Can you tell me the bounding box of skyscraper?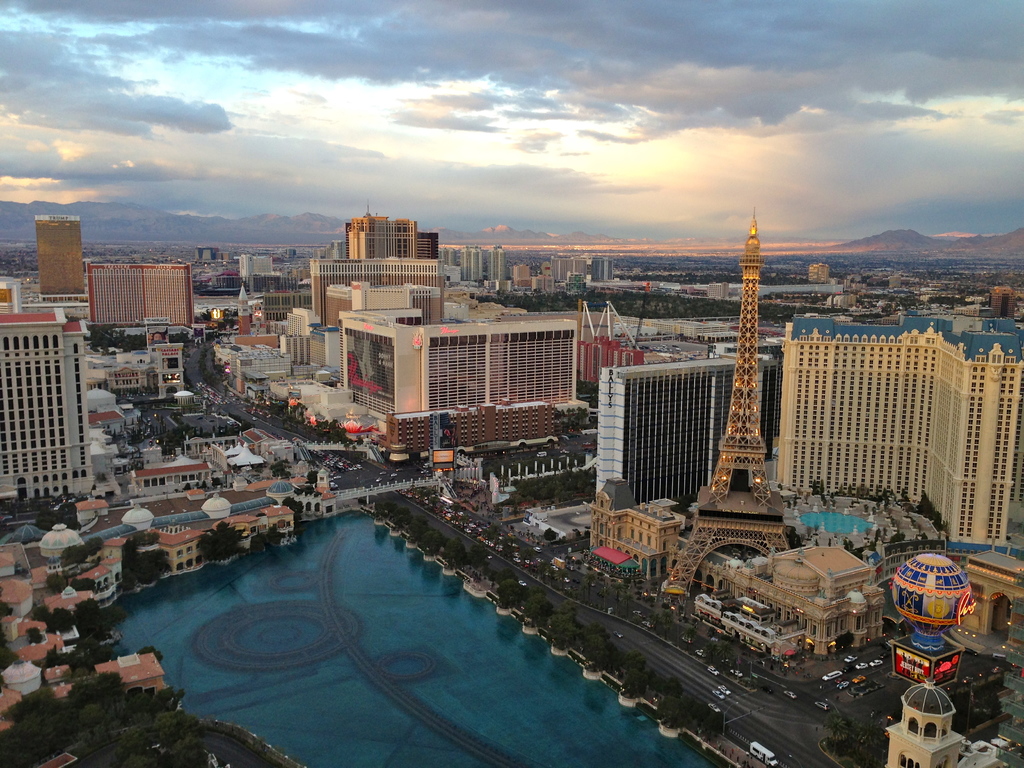
[x1=594, y1=337, x2=734, y2=536].
